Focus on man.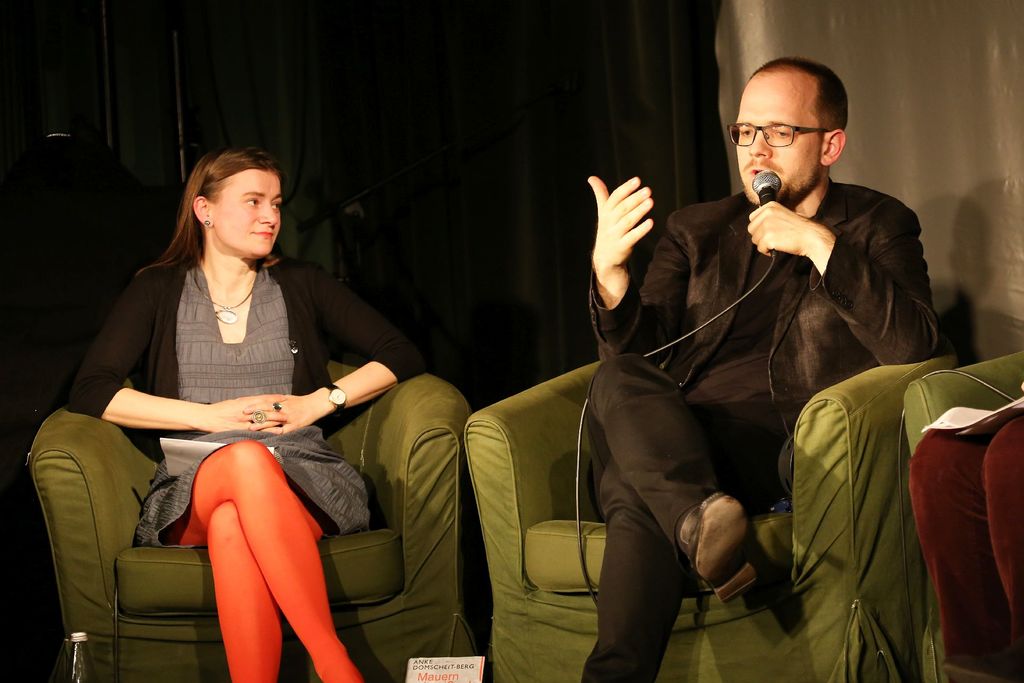
Focused at (x1=565, y1=67, x2=956, y2=662).
